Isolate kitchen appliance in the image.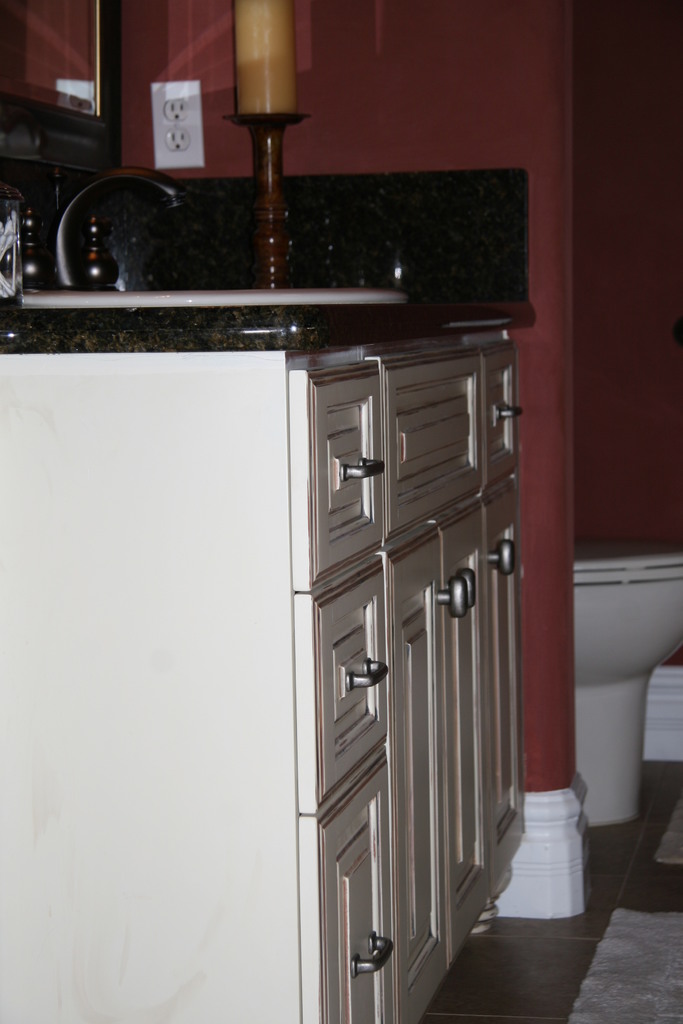
Isolated region: rect(0, 204, 22, 340).
